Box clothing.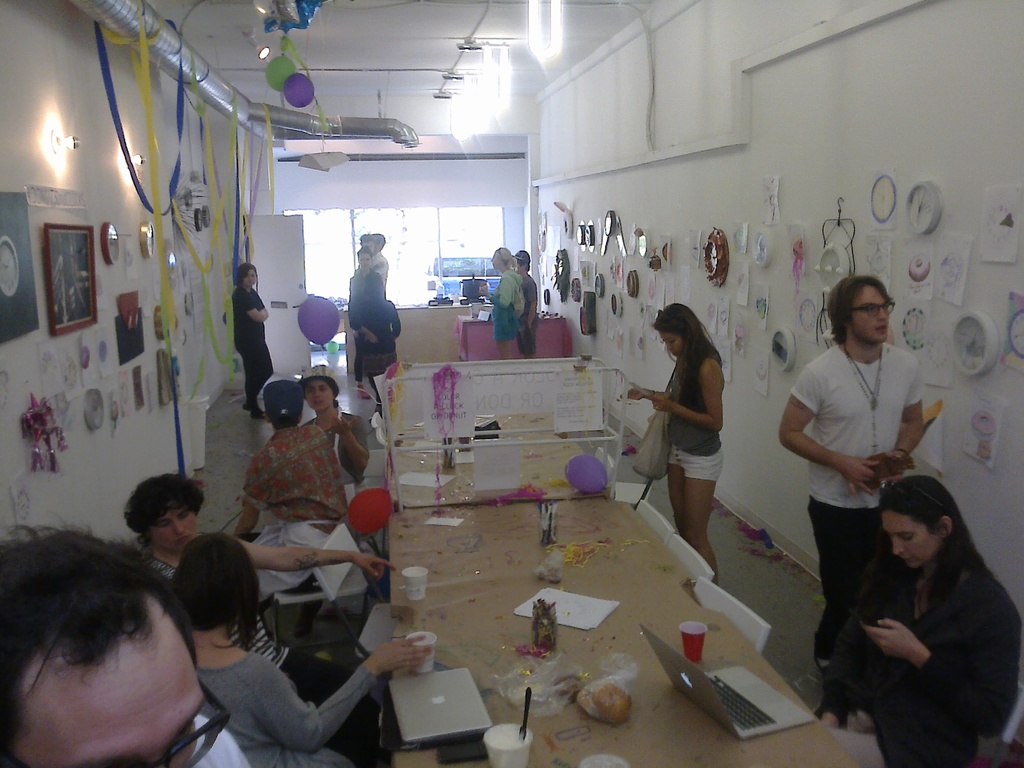
[360,248,391,287].
